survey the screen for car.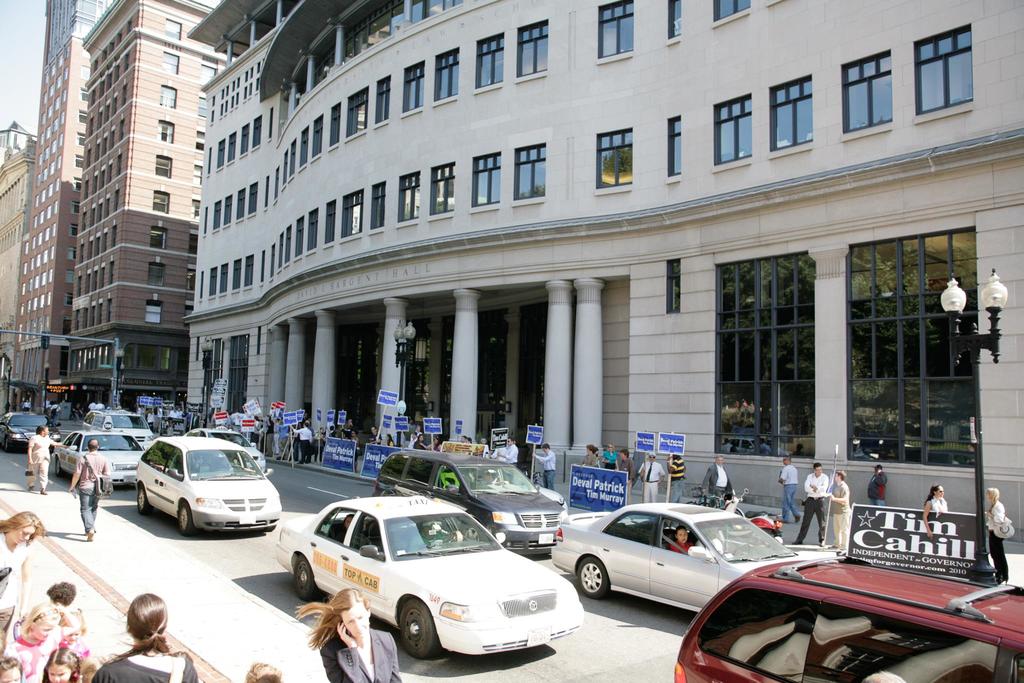
Survey found: (x1=57, y1=424, x2=143, y2=504).
